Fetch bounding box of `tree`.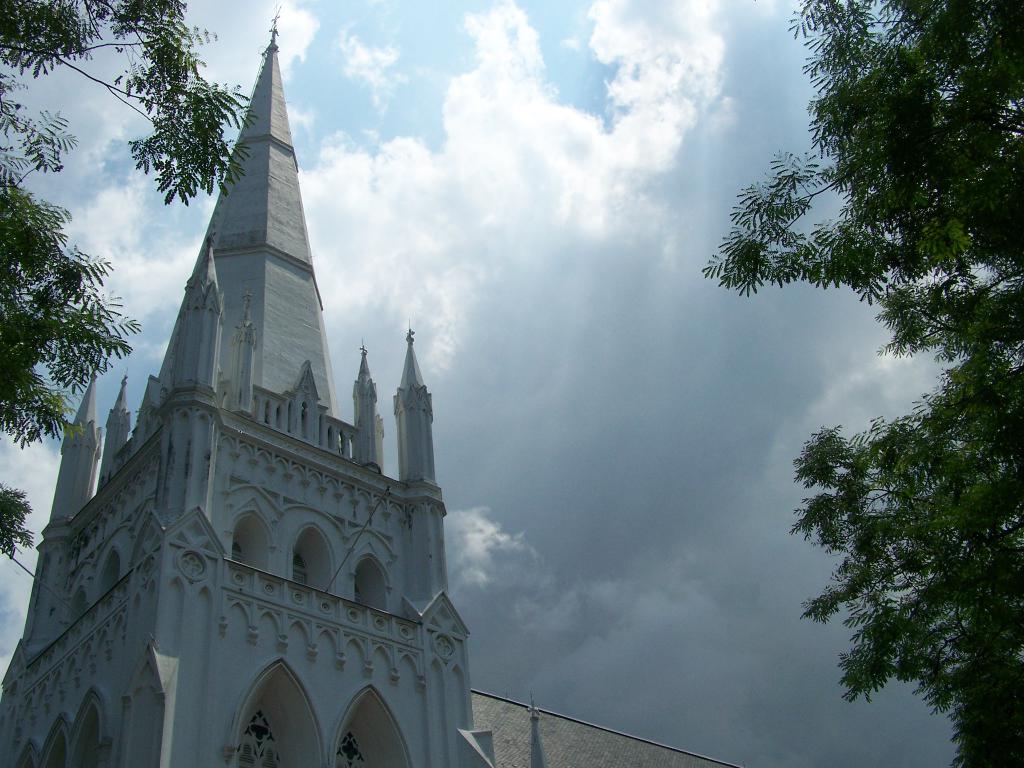
Bbox: 705/0/1023/767.
